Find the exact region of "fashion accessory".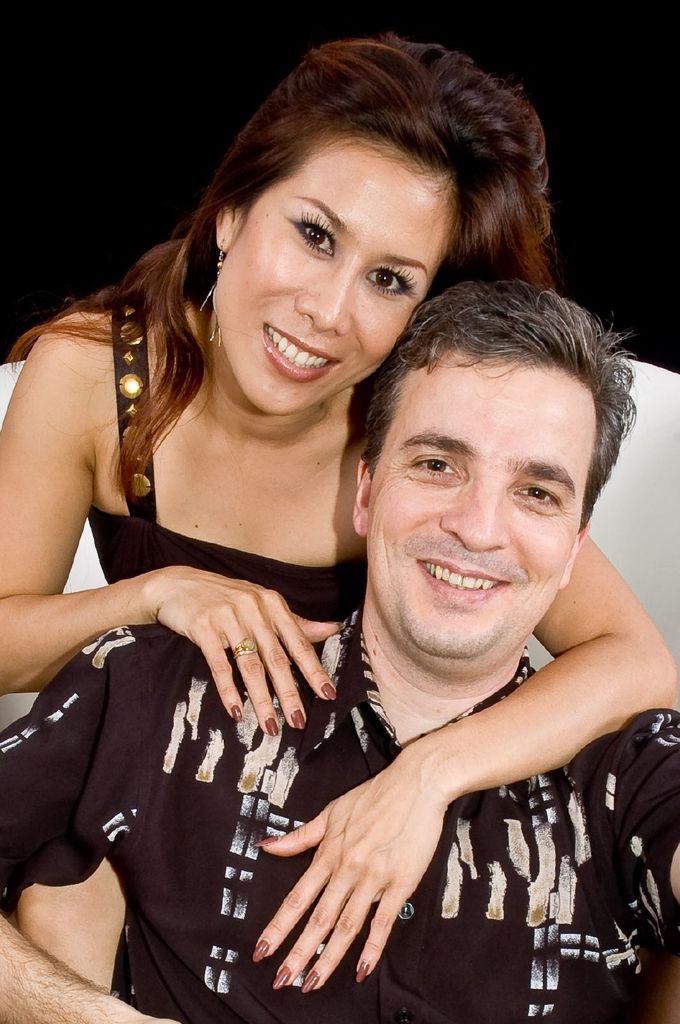
Exact region: [196,248,224,344].
